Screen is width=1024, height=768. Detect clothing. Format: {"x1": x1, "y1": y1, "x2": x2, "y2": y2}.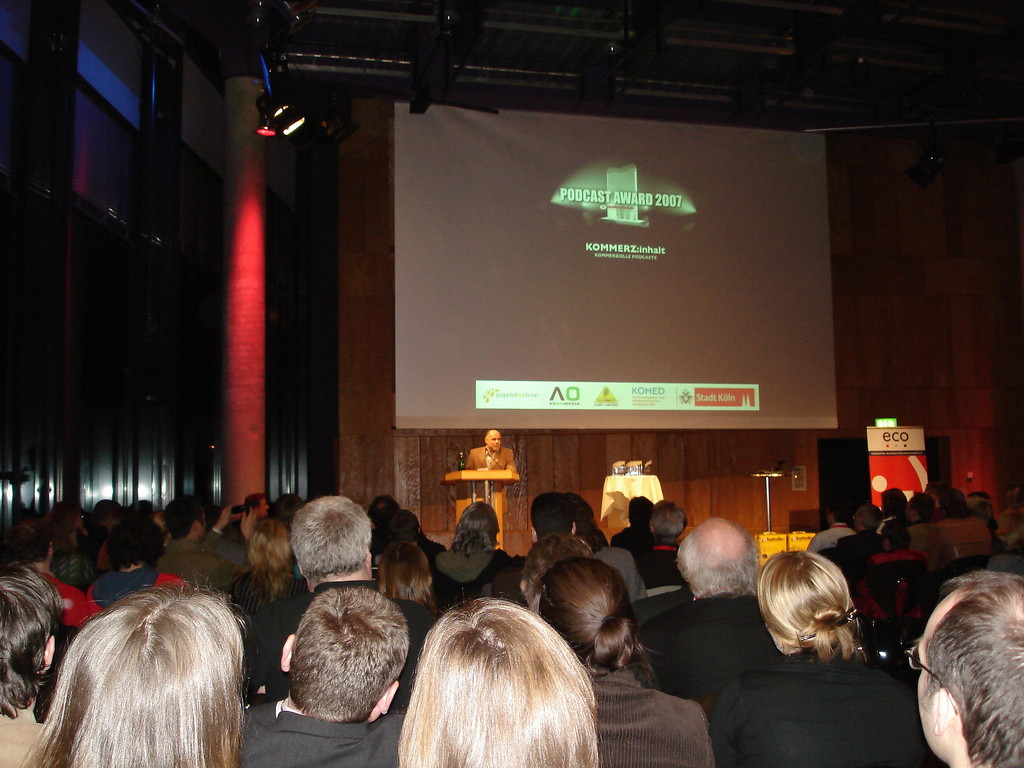
{"x1": 51, "y1": 568, "x2": 189, "y2": 652}.
